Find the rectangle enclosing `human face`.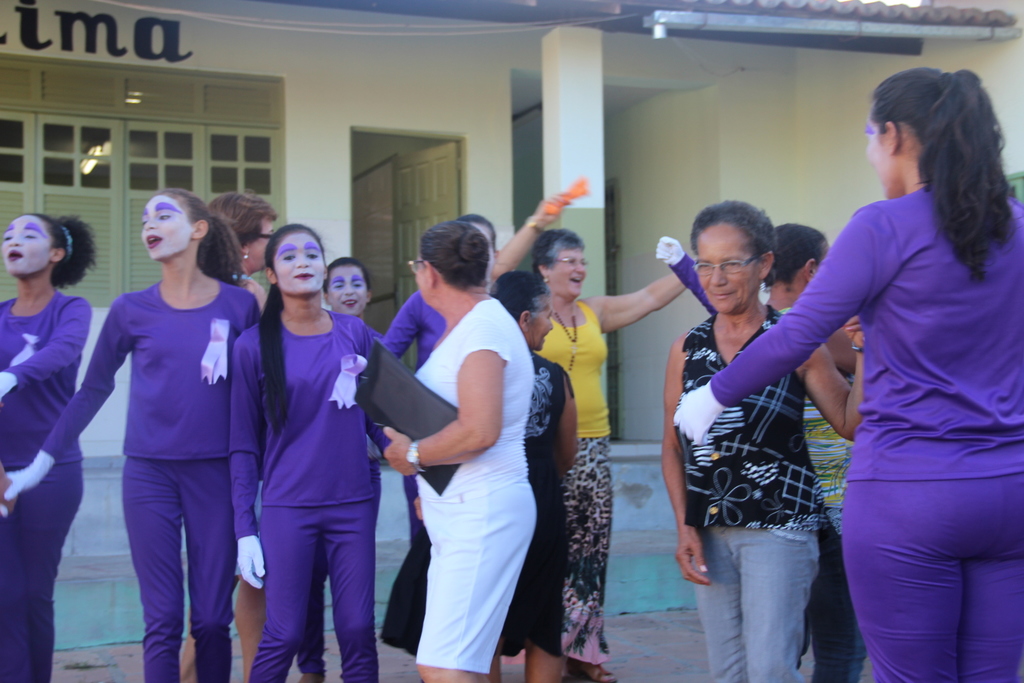
x1=275, y1=234, x2=325, y2=292.
